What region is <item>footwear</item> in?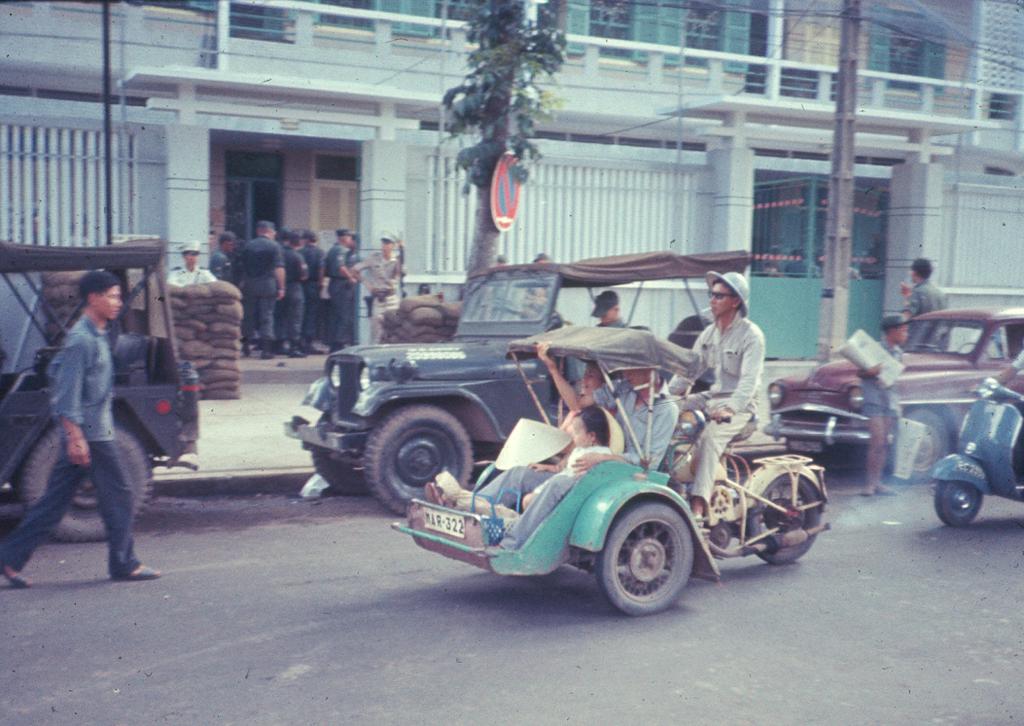
bbox=(109, 560, 163, 585).
